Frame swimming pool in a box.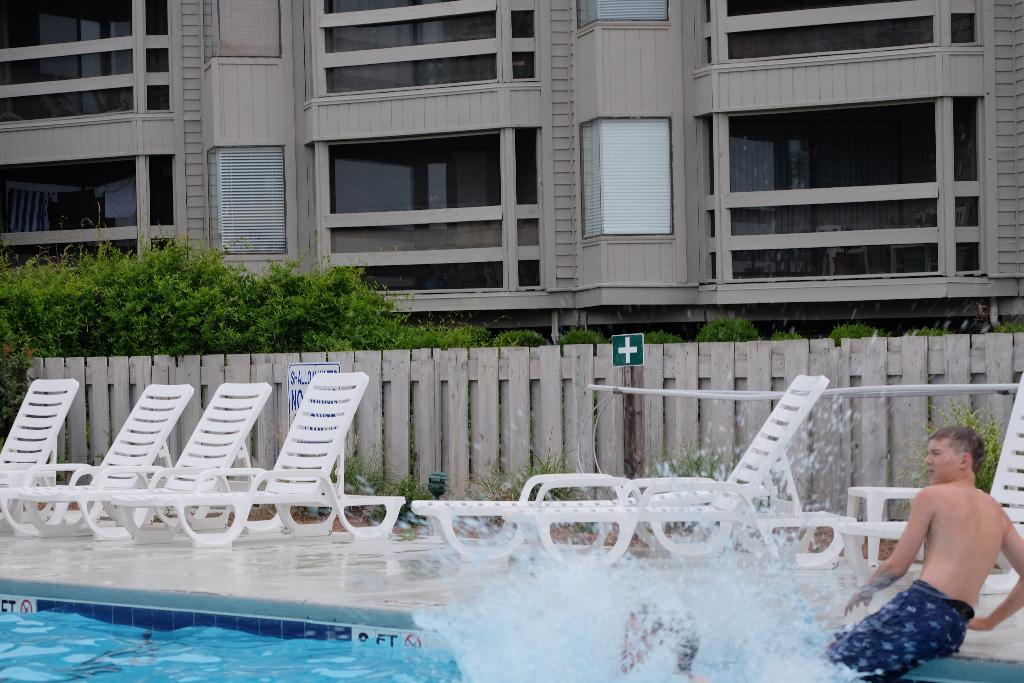
{"x1": 0, "y1": 576, "x2": 1023, "y2": 682}.
